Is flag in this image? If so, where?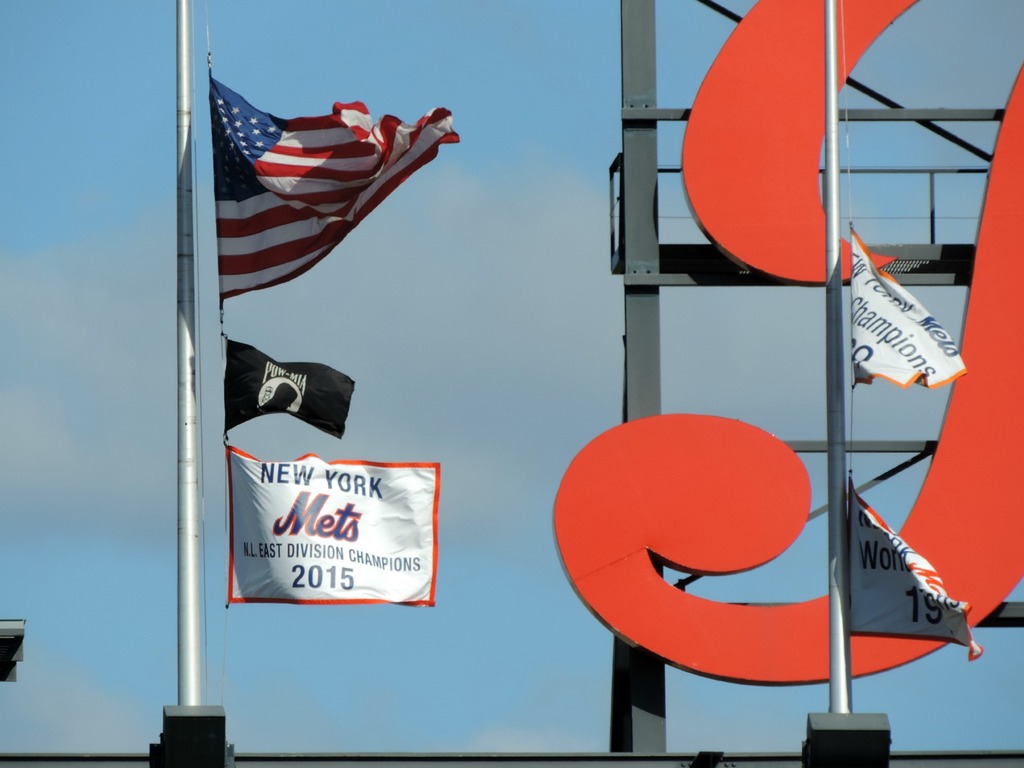
Yes, at {"x1": 221, "y1": 334, "x2": 355, "y2": 442}.
